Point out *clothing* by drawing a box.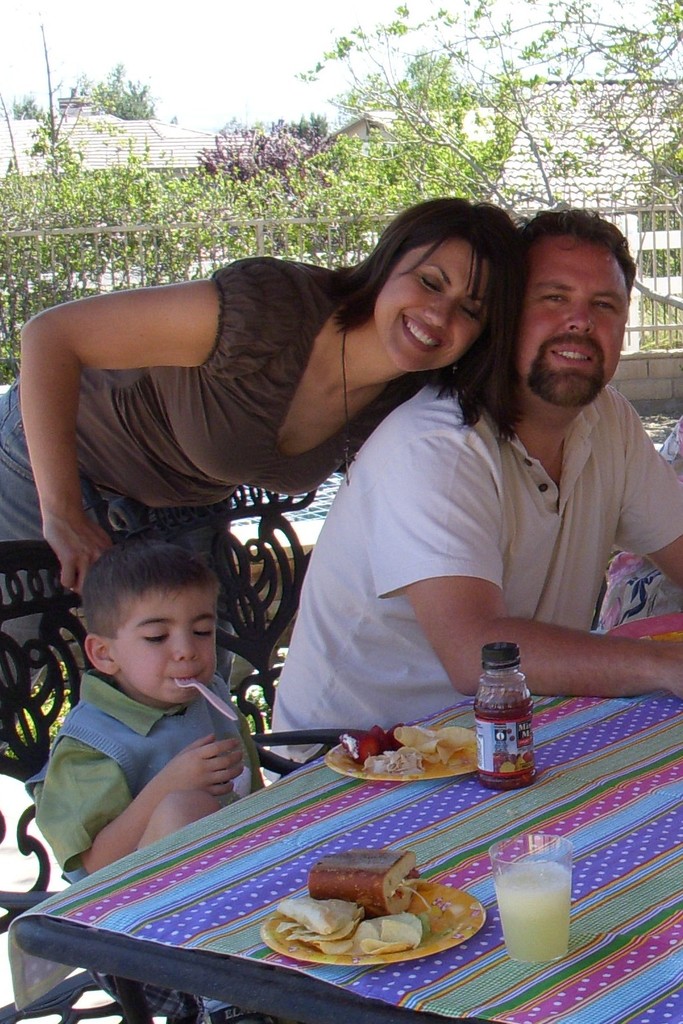
<region>34, 675, 274, 885</region>.
